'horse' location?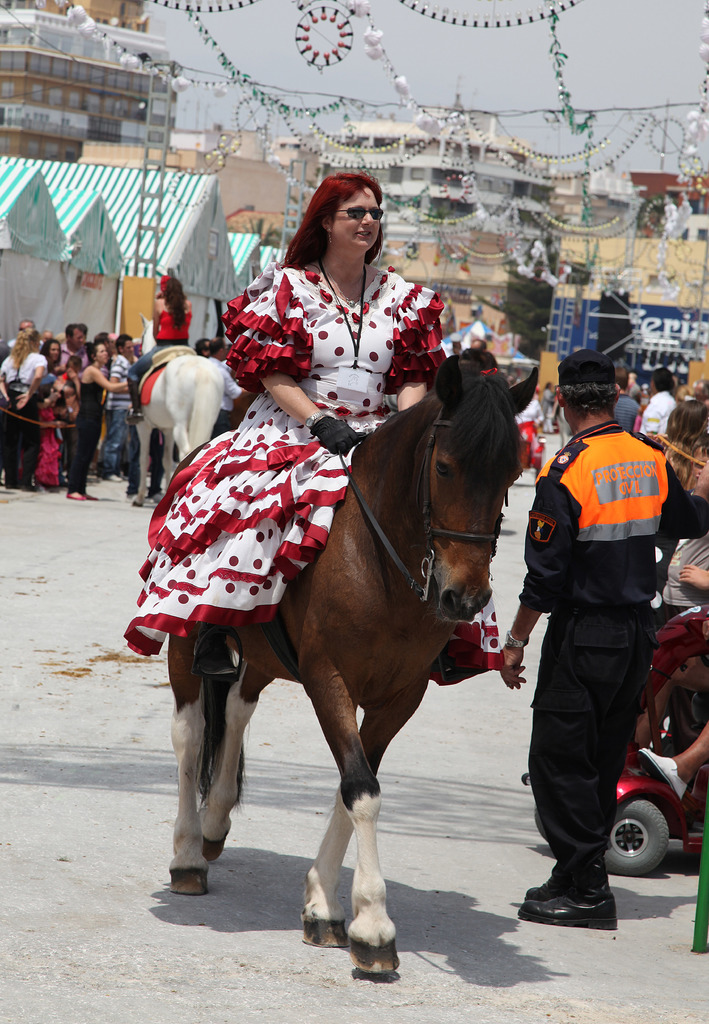
left=134, top=316, right=225, bottom=509
